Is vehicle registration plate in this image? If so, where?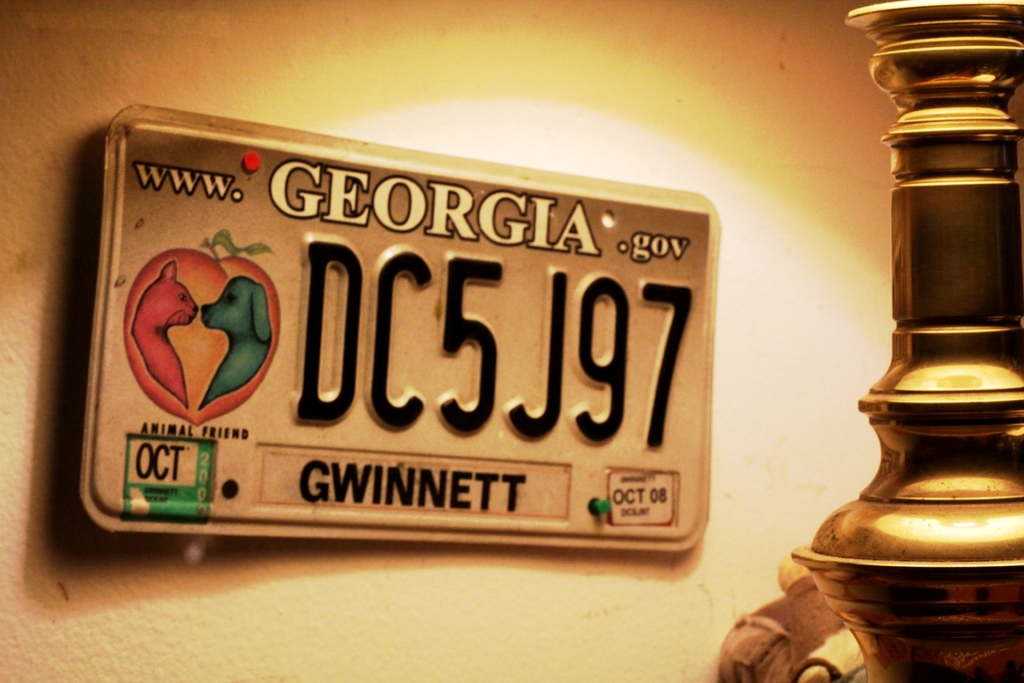
Yes, at [76, 101, 723, 550].
